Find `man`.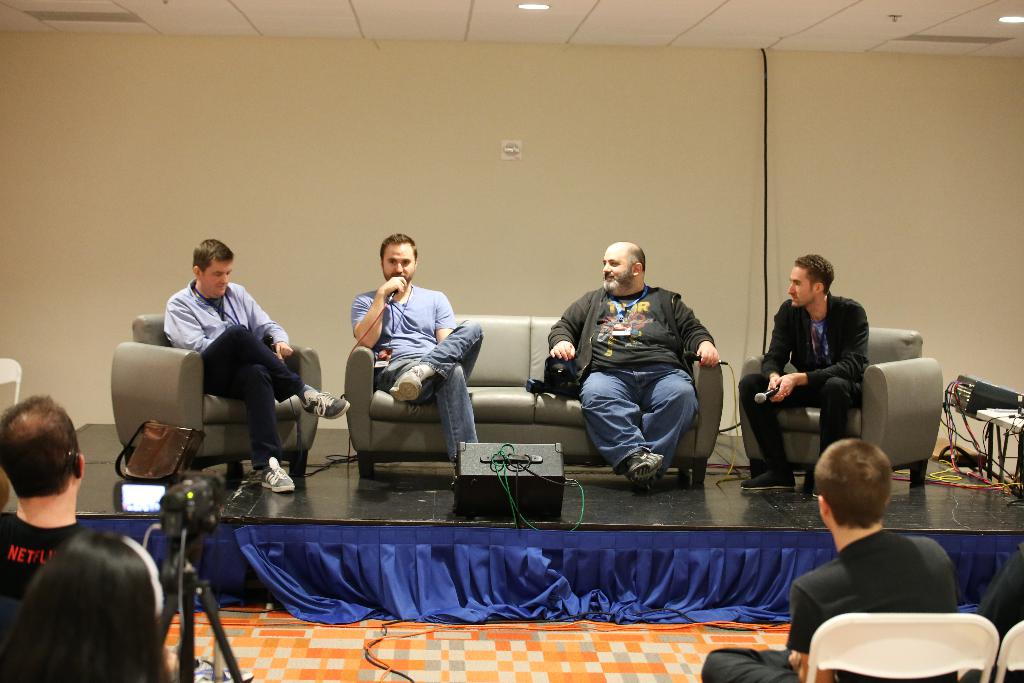
locate(700, 436, 960, 682).
